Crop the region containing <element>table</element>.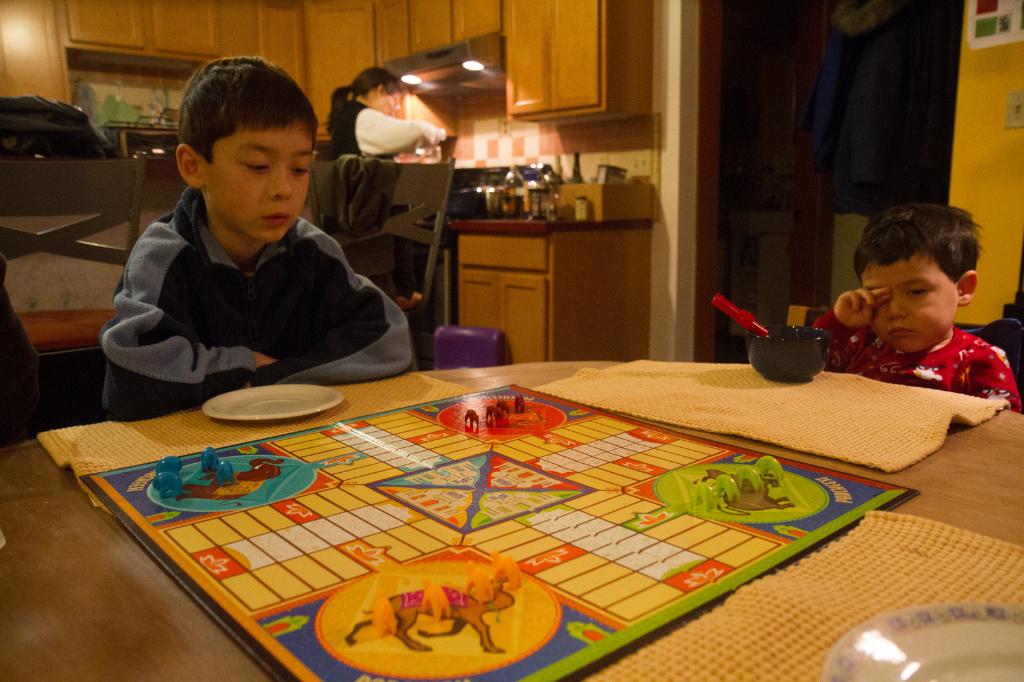
Crop region: [0,360,1023,681].
